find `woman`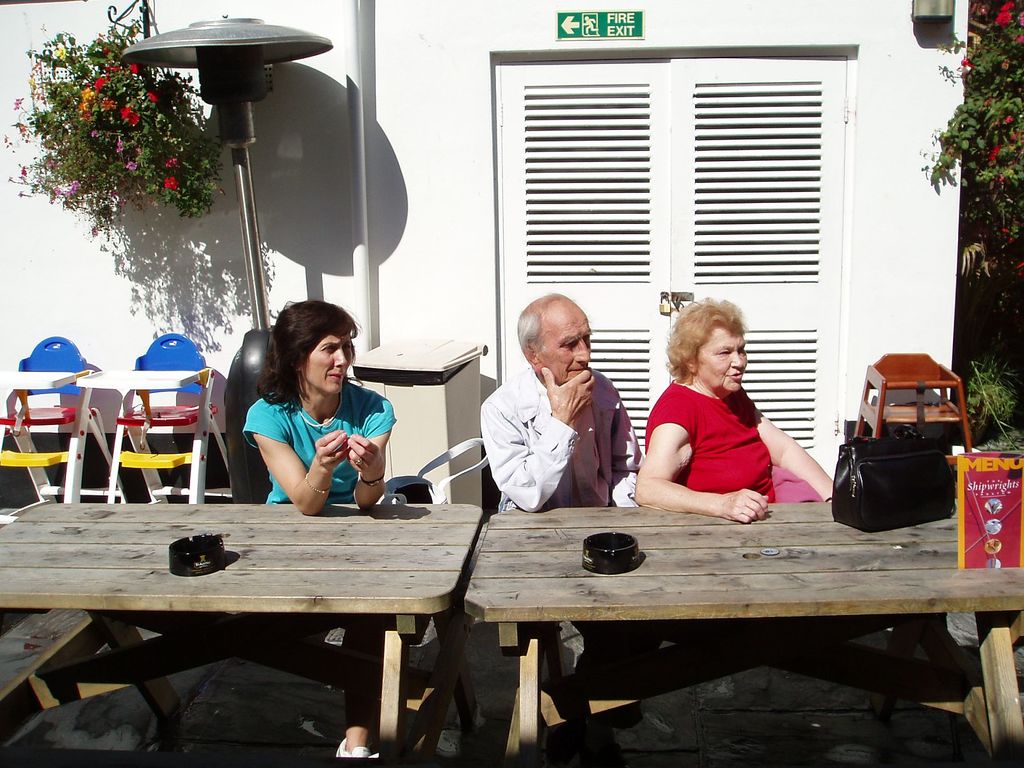
[221, 306, 392, 529]
